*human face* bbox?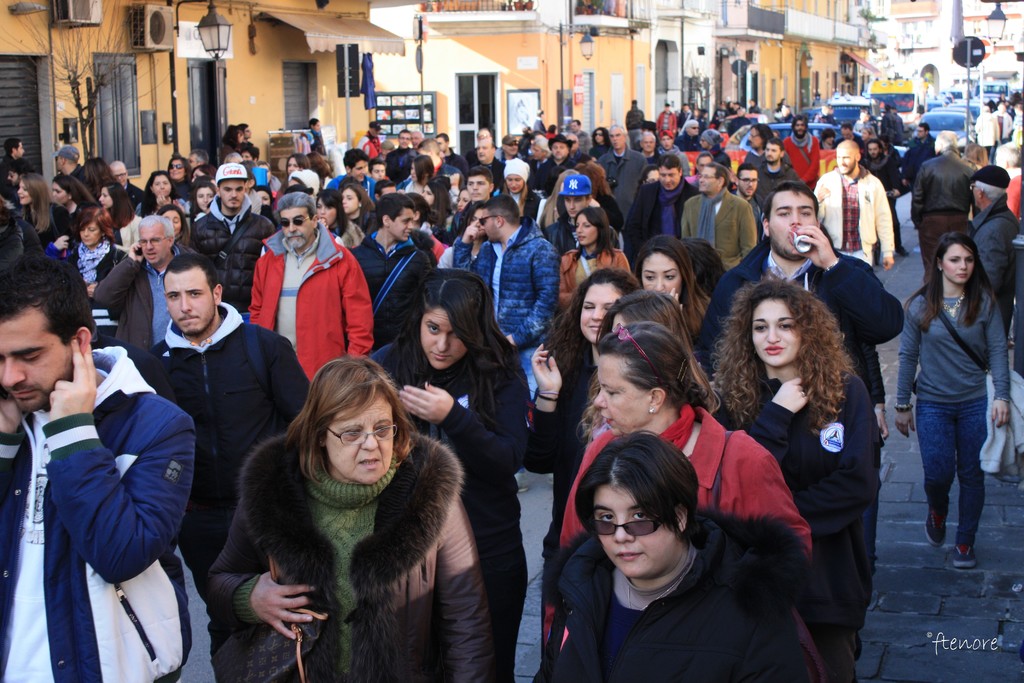
detection(751, 130, 765, 147)
